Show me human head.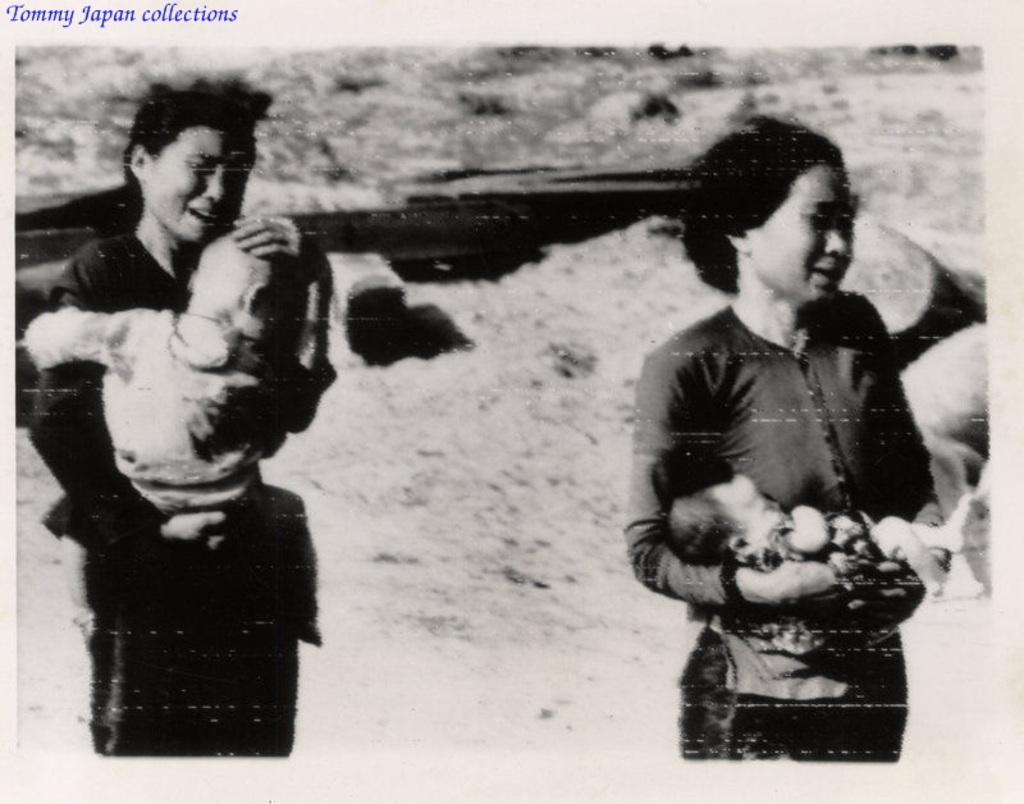
human head is here: [654, 460, 797, 567].
